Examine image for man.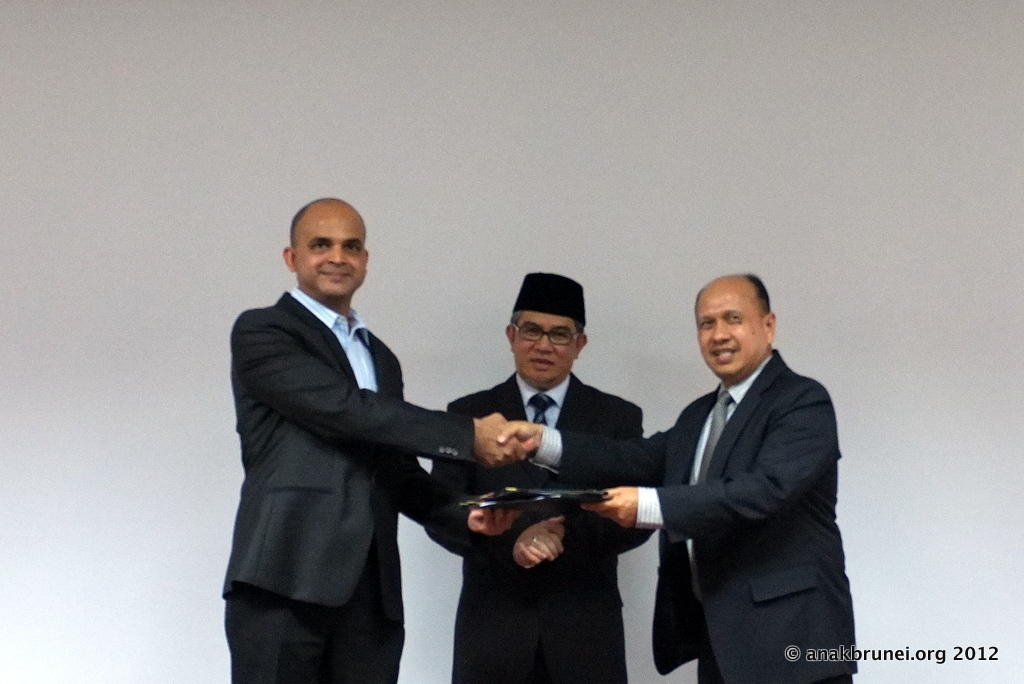
Examination result: left=234, top=194, right=548, bottom=681.
